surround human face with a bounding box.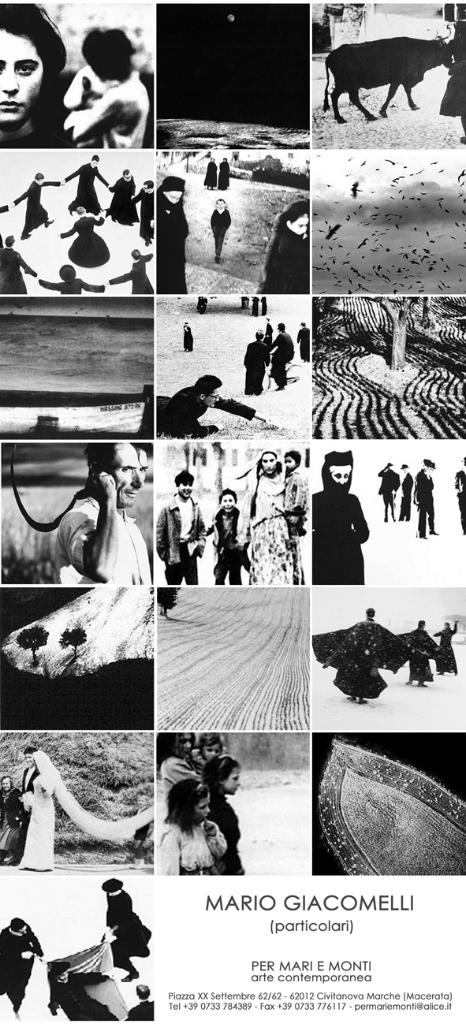
pyautogui.locateOnScreen(288, 217, 311, 236).
